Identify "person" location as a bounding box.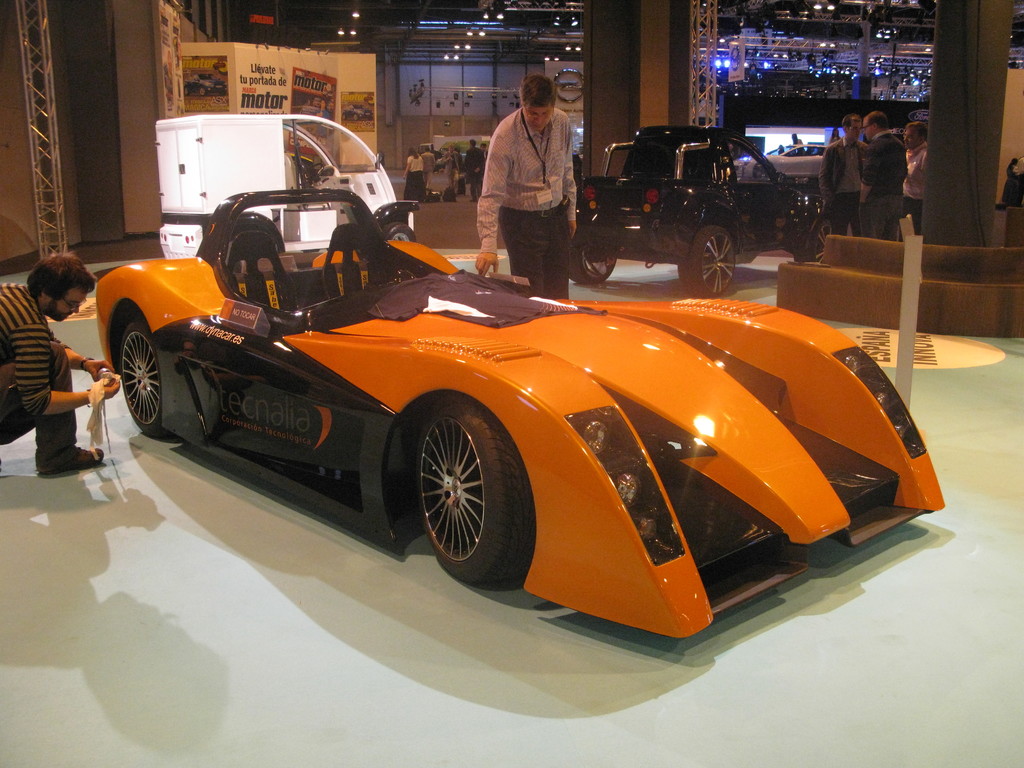
x1=816 y1=108 x2=863 y2=237.
